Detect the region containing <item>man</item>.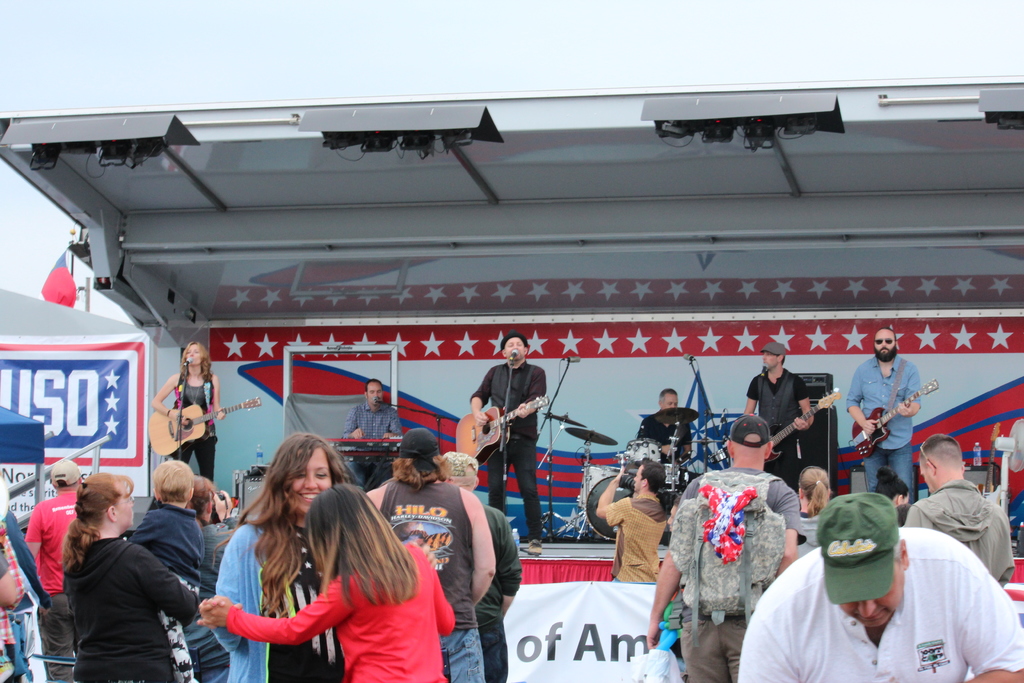
pyautogui.locateOnScreen(742, 341, 811, 493).
